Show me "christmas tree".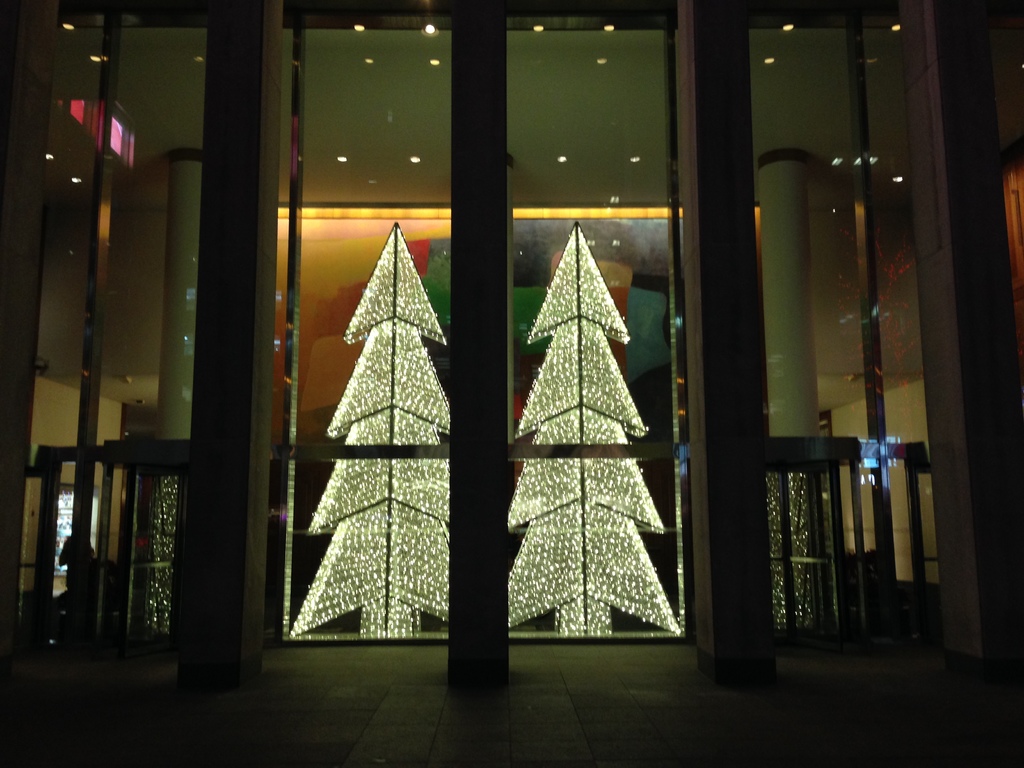
"christmas tree" is here: 292/216/452/644.
